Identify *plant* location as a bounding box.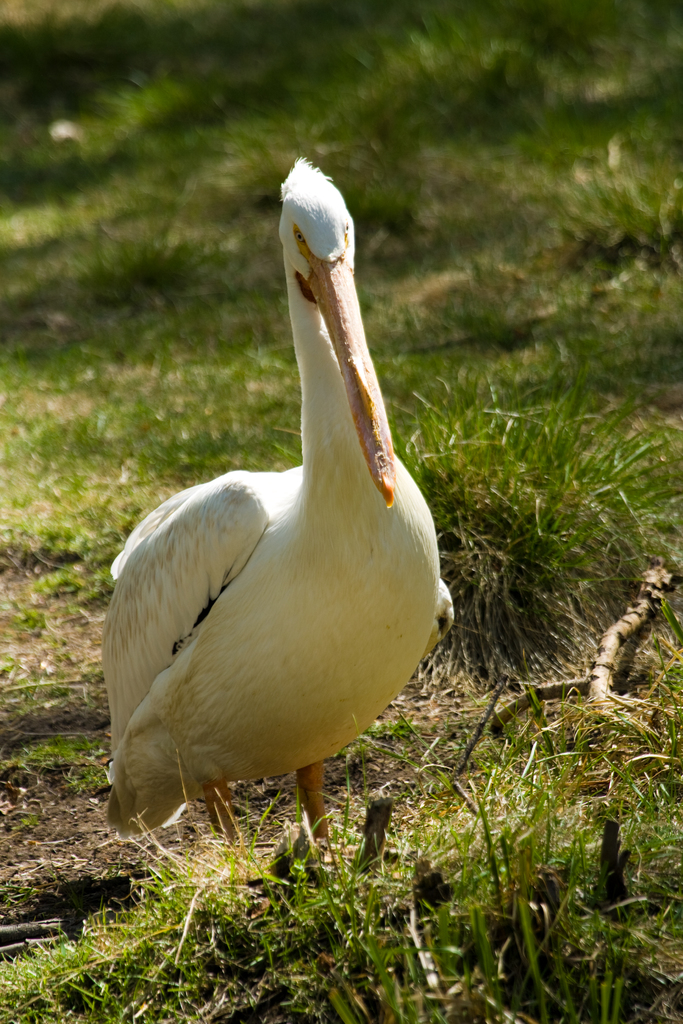
(0, 0, 682, 1023).
